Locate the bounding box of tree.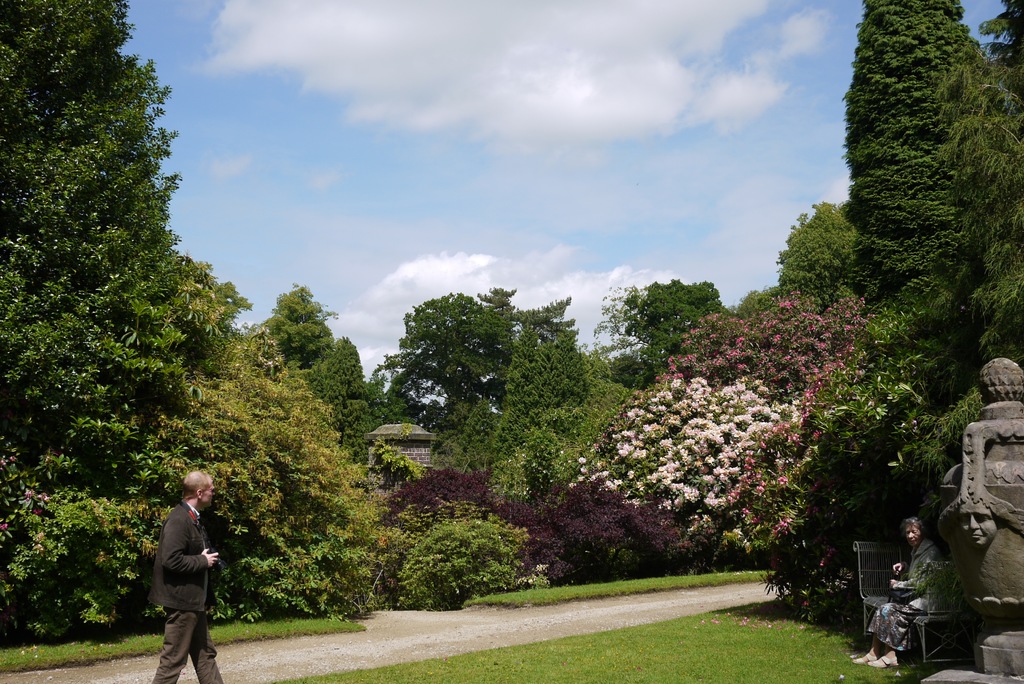
Bounding box: select_region(0, 0, 221, 494).
